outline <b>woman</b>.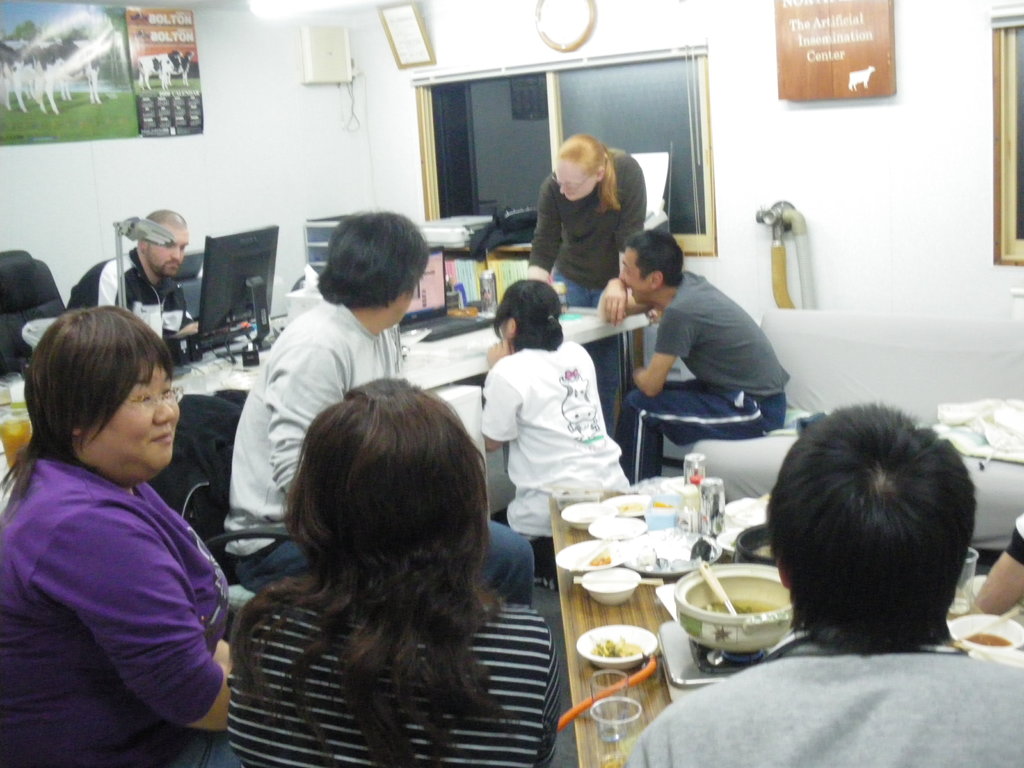
Outline: bbox=[194, 356, 556, 756].
